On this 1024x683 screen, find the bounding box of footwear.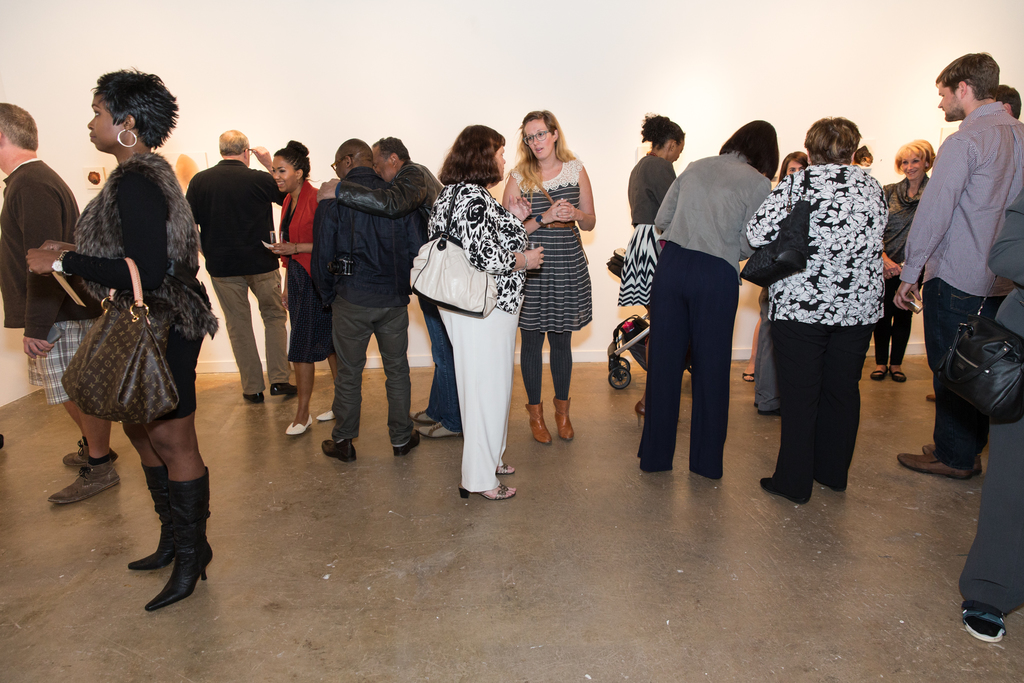
Bounding box: box(925, 391, 934, 399).
